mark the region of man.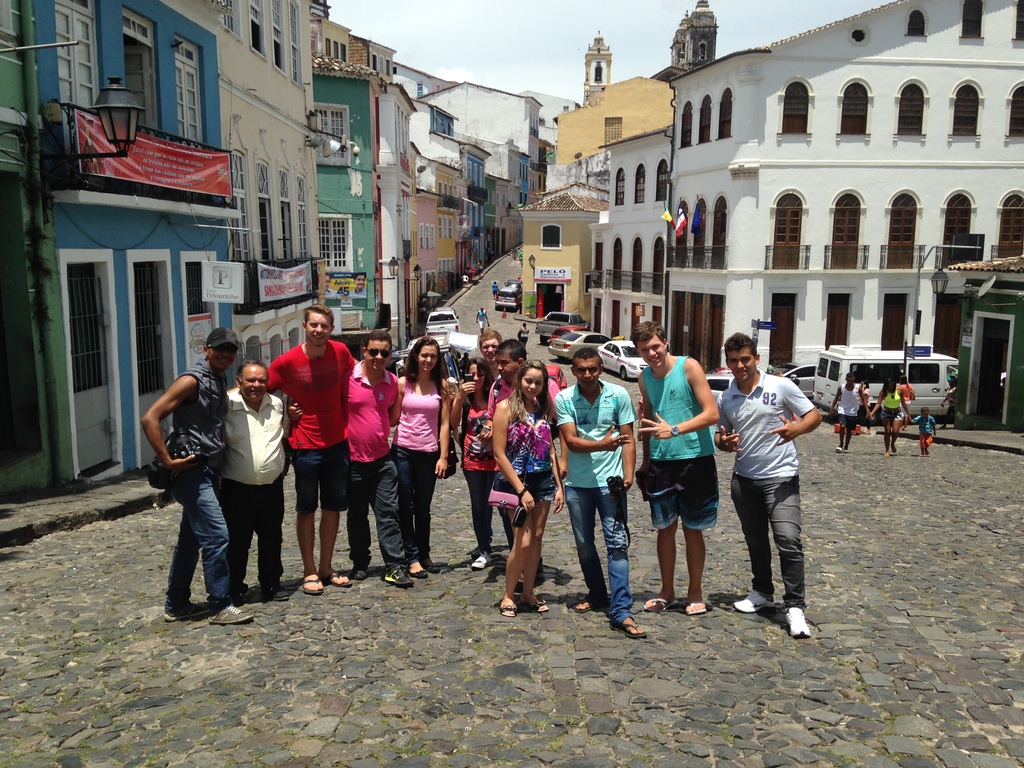
Region: (243, 308, 355, 598).
